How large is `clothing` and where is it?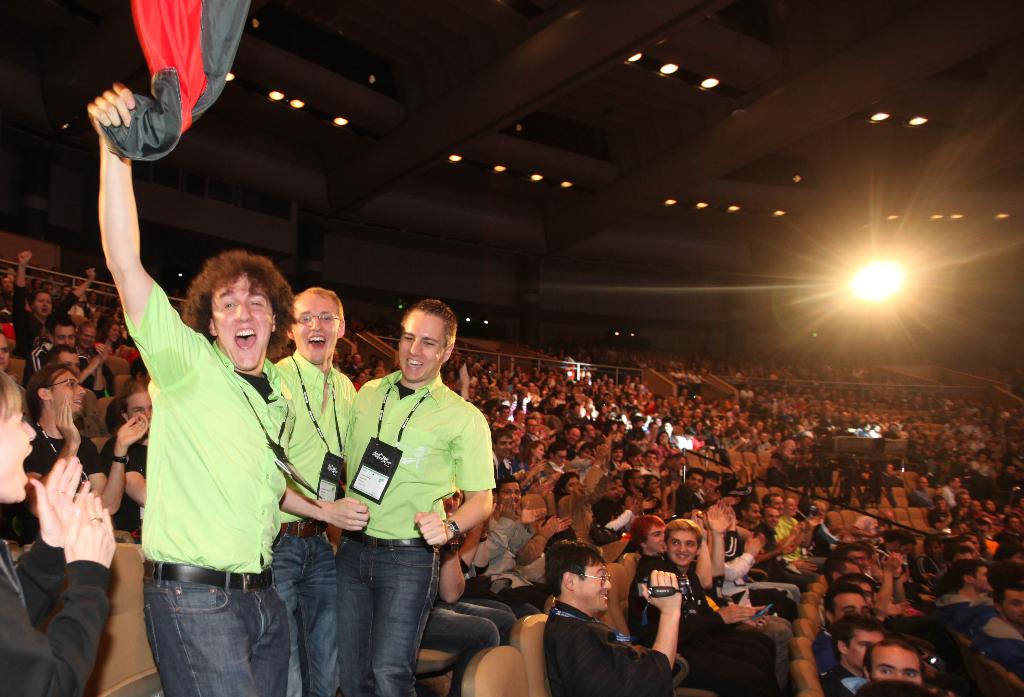
Bounding box: box=[274, 346, 365, 695].
